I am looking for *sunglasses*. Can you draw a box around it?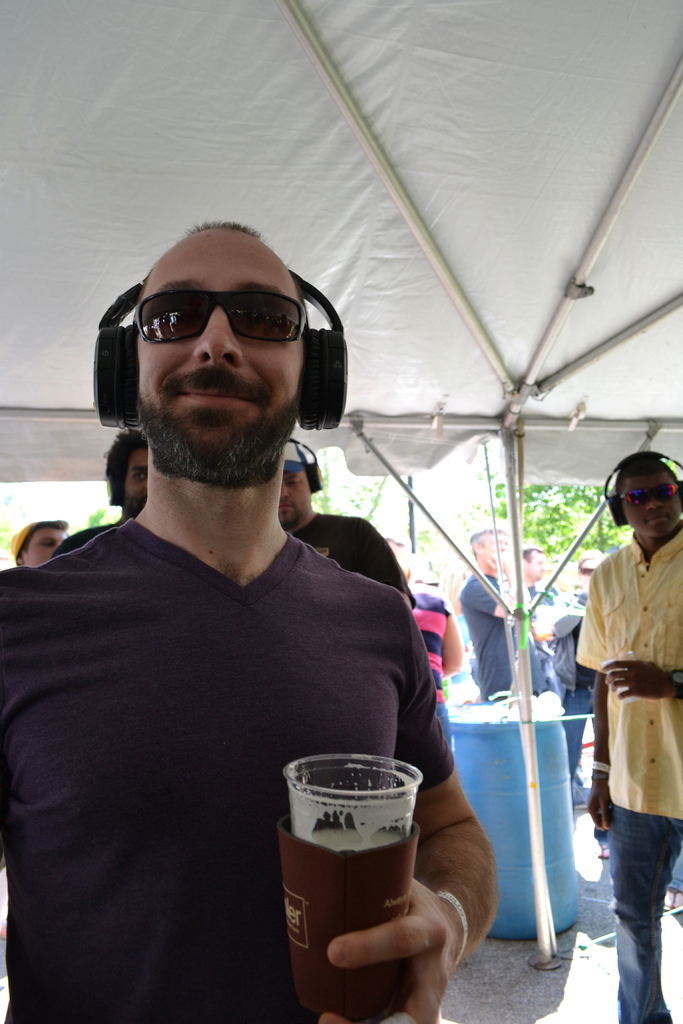
Sure, the bounding box is rect(103, 278, 360, 353).
